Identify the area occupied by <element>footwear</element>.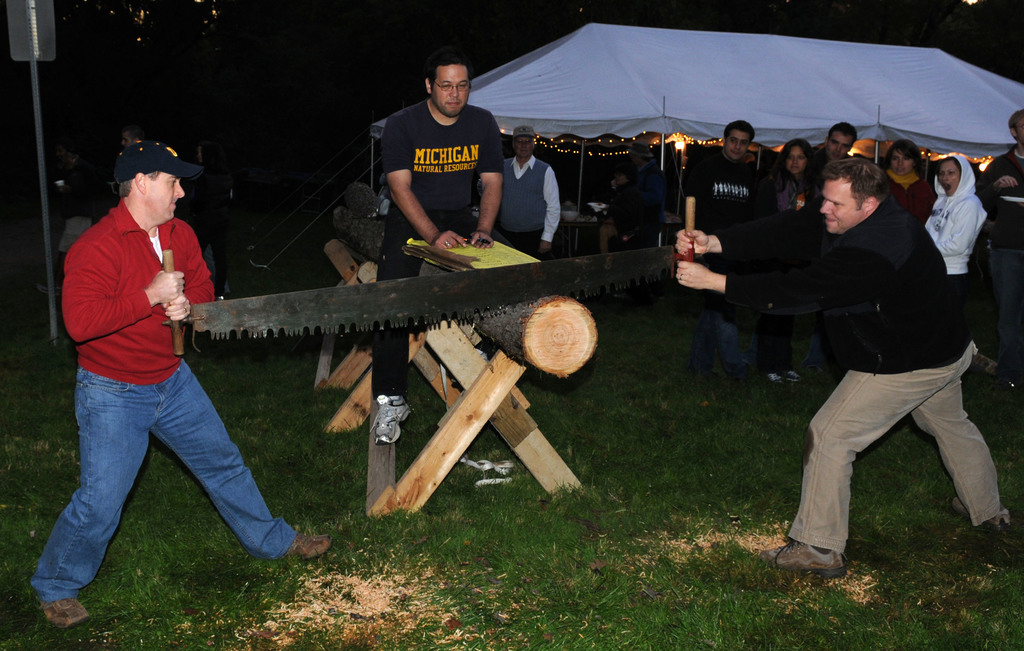
Area: left=767, top=367, right=802, bottom=390.
